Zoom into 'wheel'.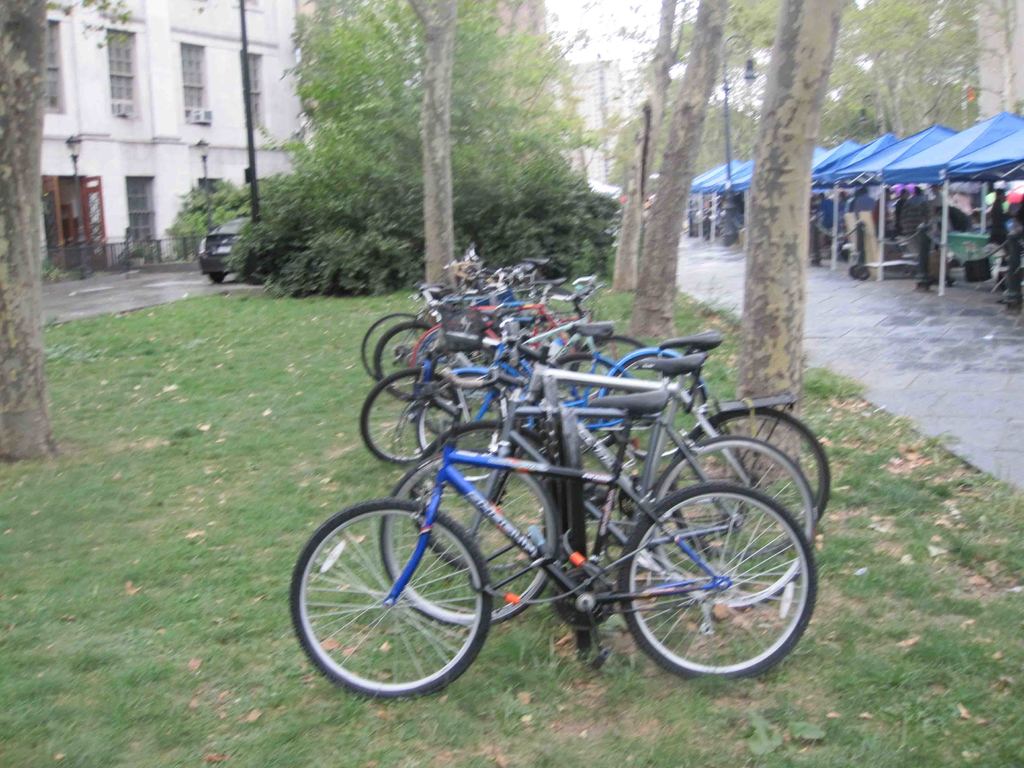
Zoom target: BBox(357, 311, 431, 374).
